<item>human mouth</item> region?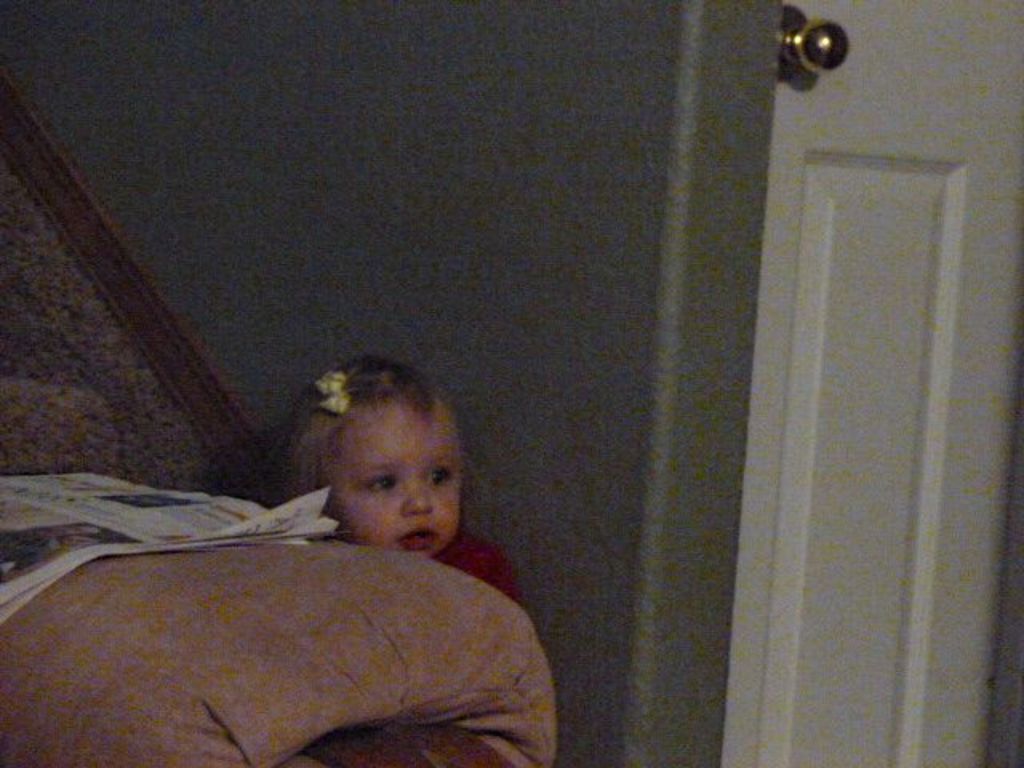
rect(398, 520, 440, 549)
